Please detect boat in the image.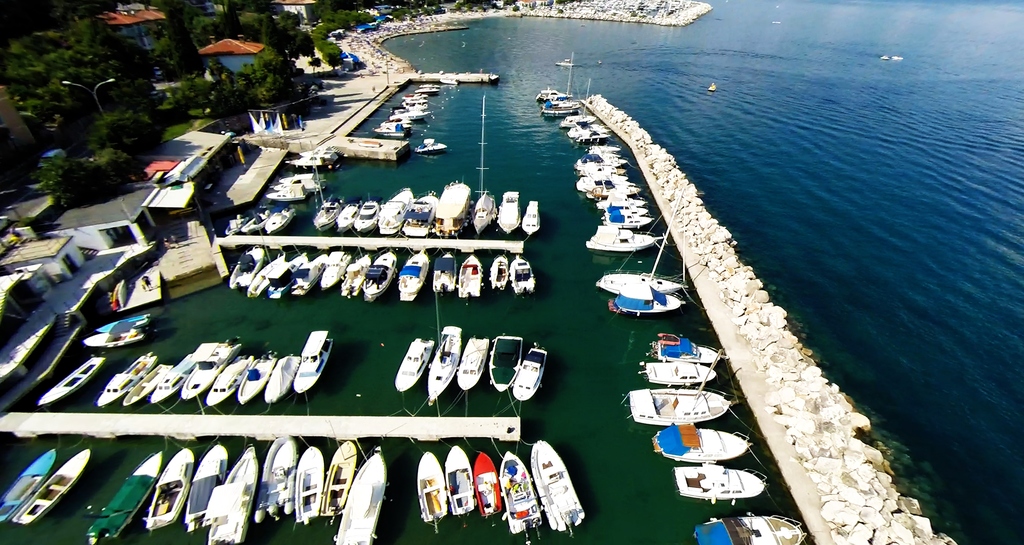
rect(246, 251, 282, 294).
